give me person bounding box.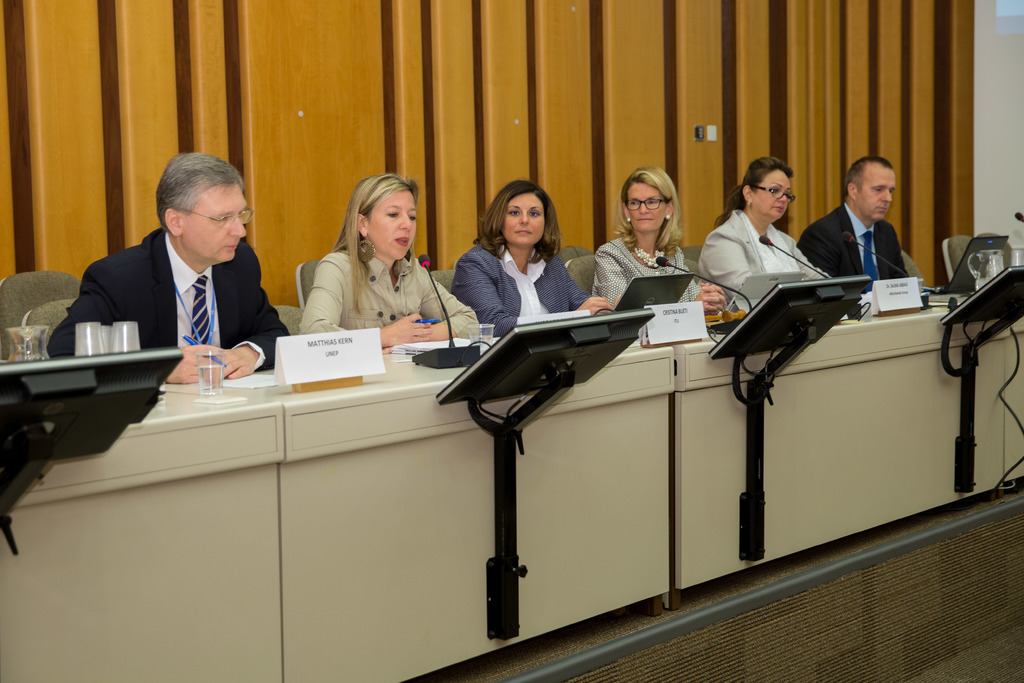
[293, 172, 478, 350].
